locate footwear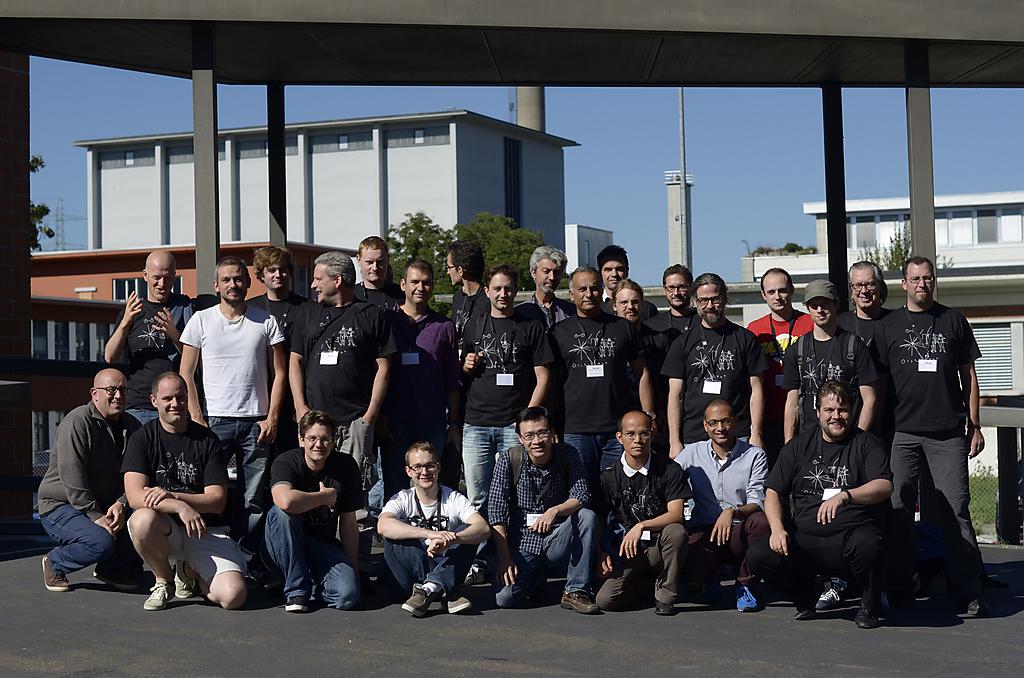
94 568 143 592
